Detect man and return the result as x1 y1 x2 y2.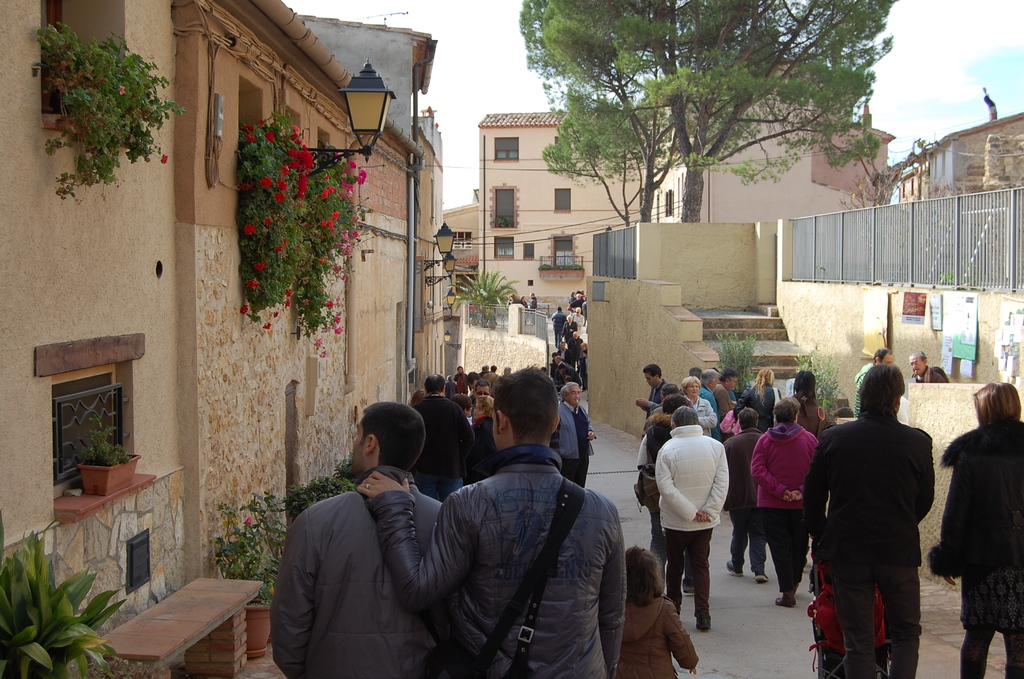
413 373 475 500.
